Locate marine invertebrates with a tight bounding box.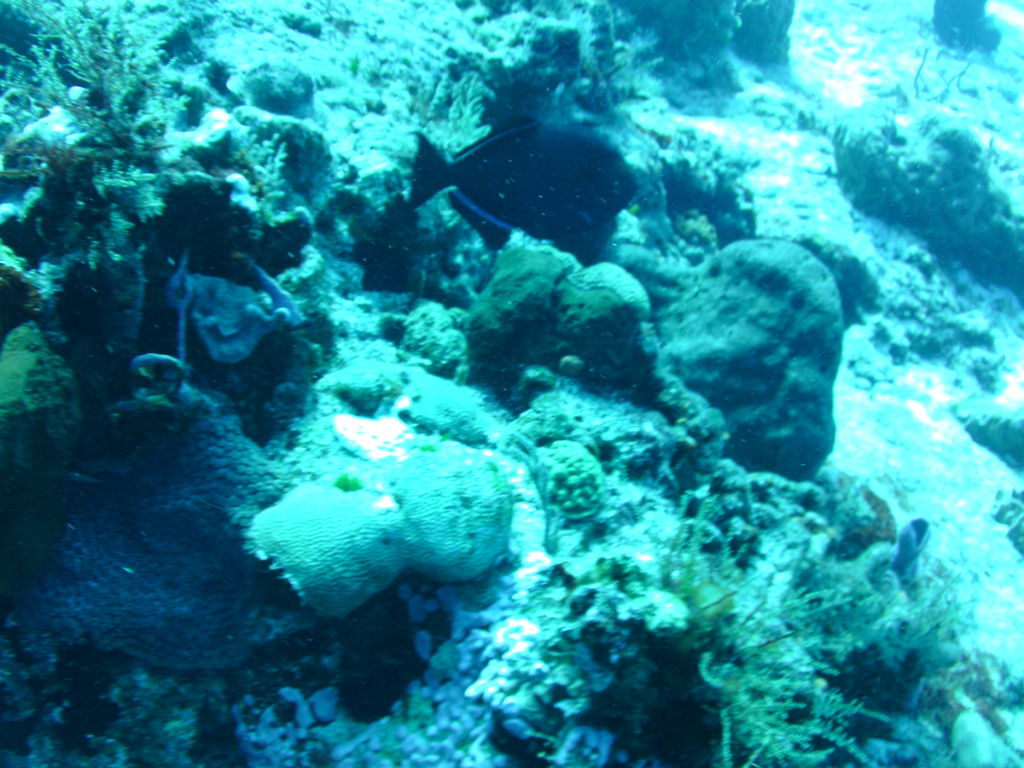
394 118 646 245.
